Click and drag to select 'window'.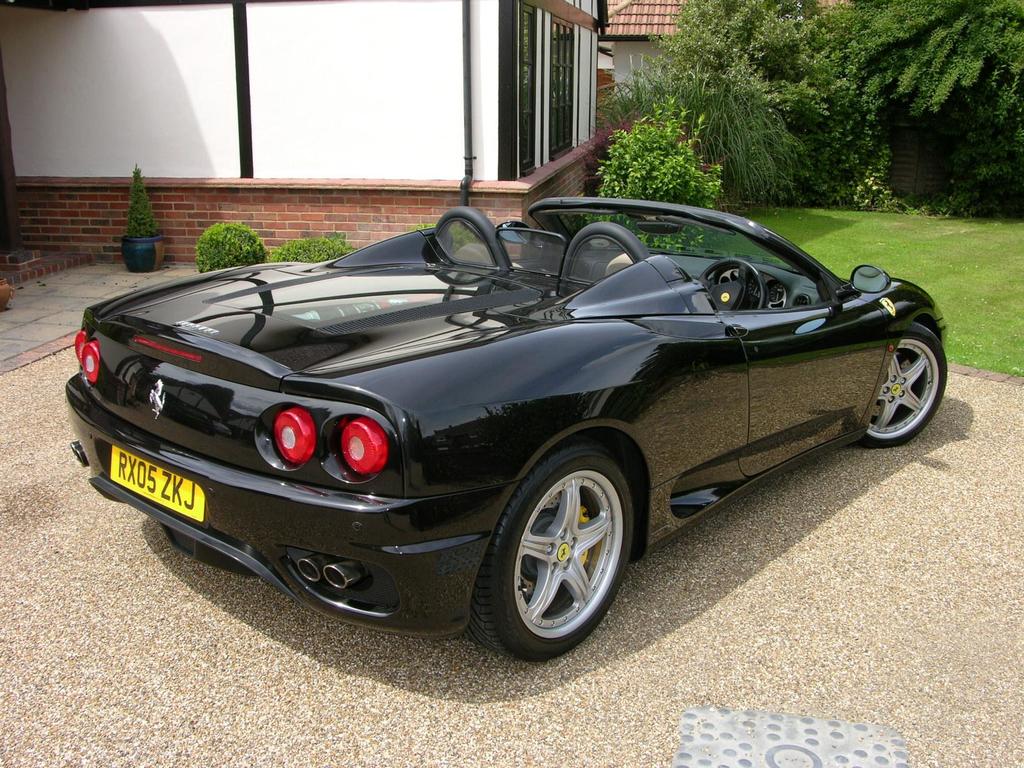
Selection: x1=547, y1=17, x2=578, y2=161.
